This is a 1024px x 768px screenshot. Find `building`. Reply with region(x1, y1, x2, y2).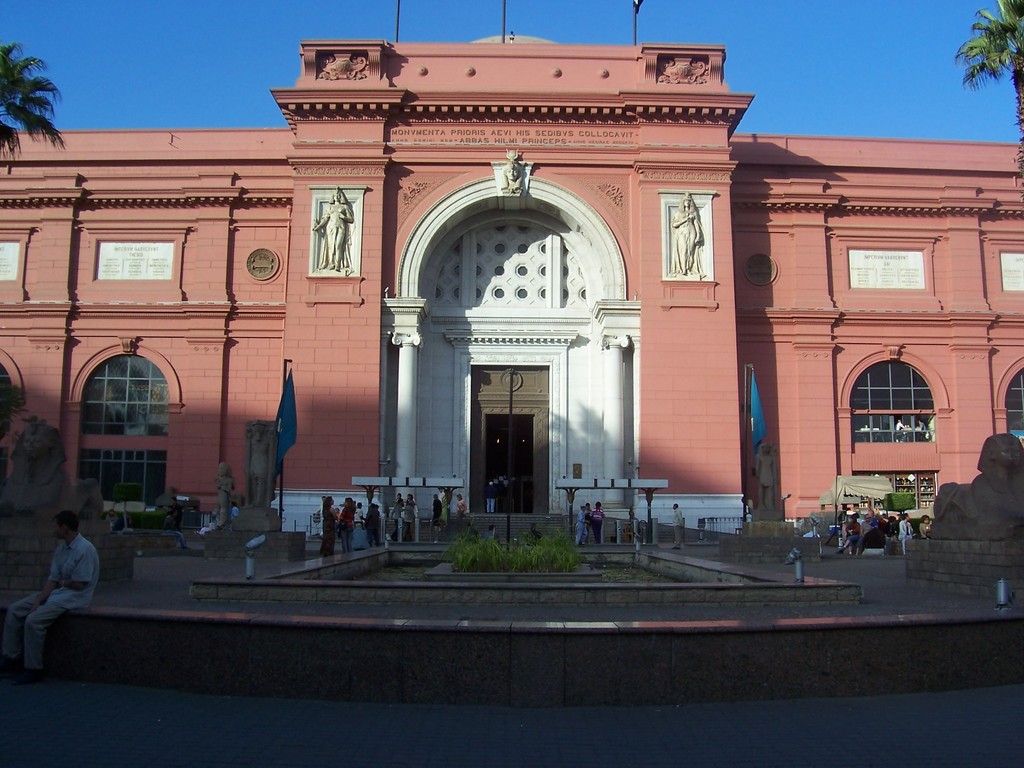
region(0, 14, 1023, 560).
